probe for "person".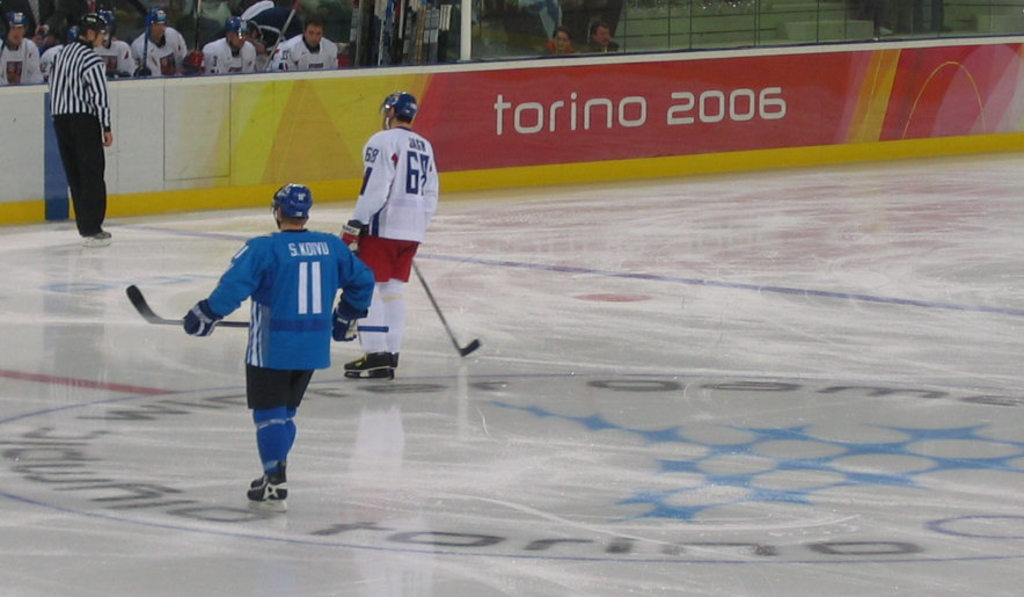
Probe result: <box>90,9,134,87</box>.
